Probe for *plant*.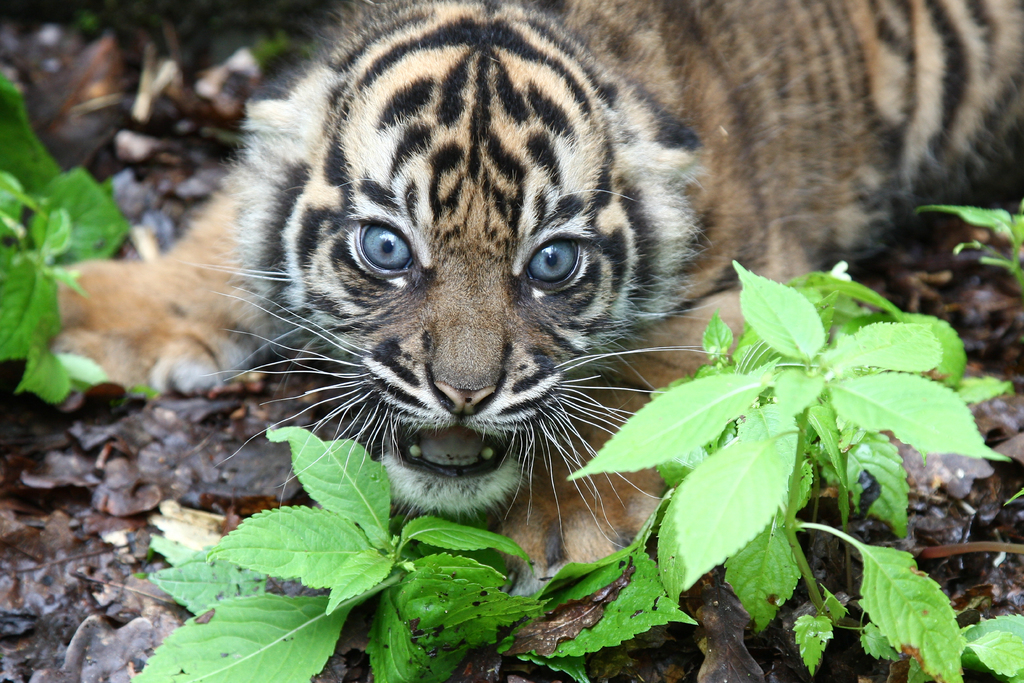
Probe result: select_region(0, 74, 154, 407).
